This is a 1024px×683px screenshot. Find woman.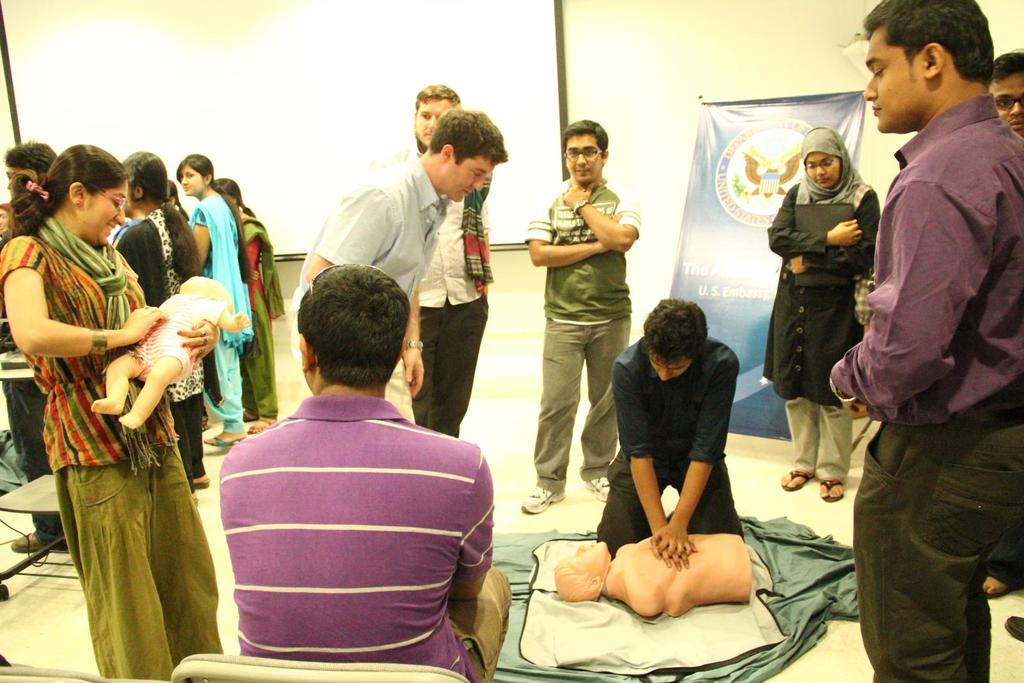
Bounding box: <region>762, 124, 881, 509</region>.
